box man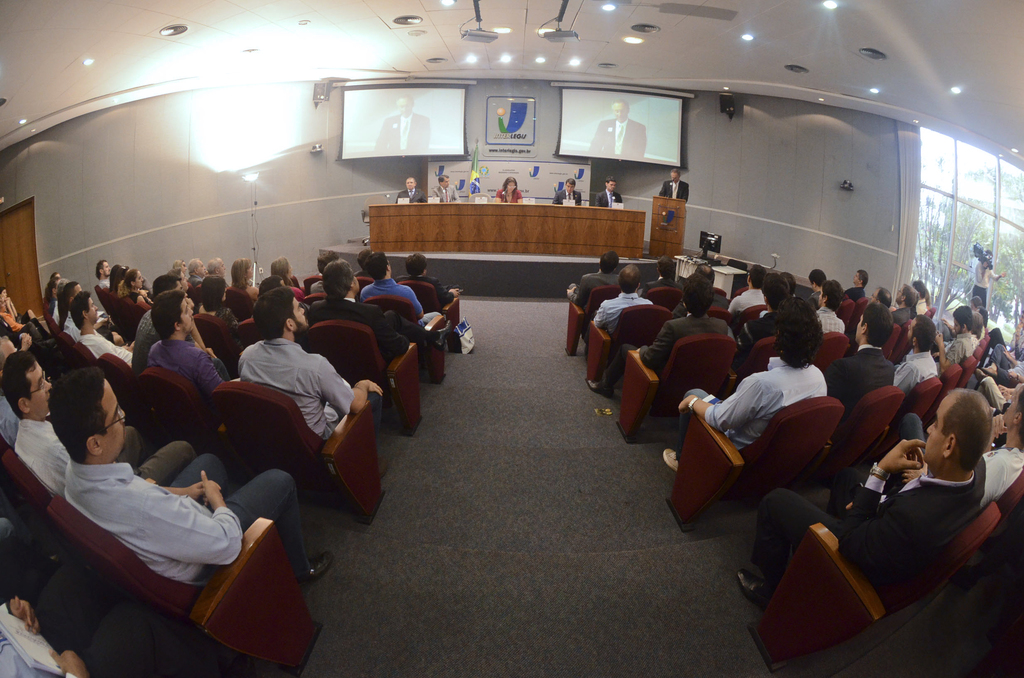
{"left": 236, "top": 285, "right": 385, "bottom": 475}
